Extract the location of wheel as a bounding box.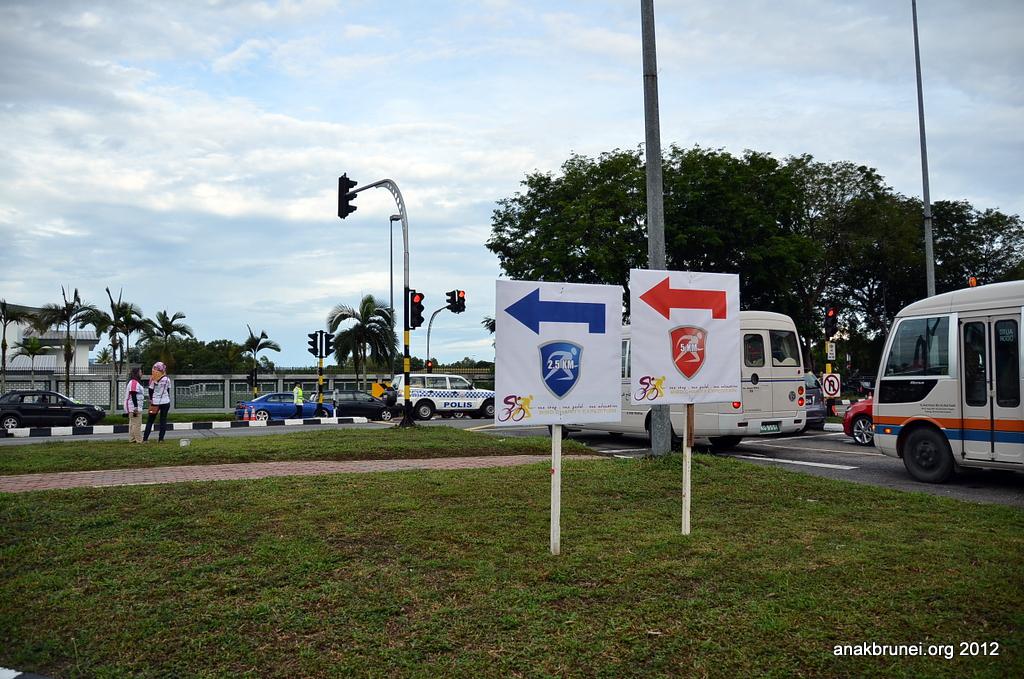
region(256, 409, 267, 421).
